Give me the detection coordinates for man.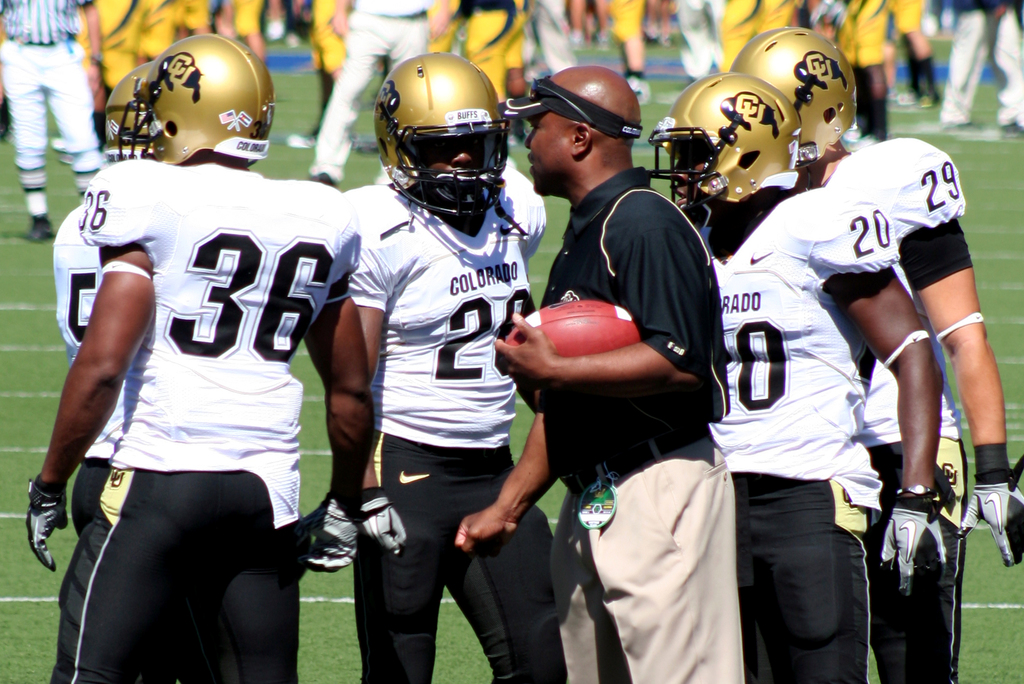
{"left": 302, "top": 0, "right": 451, "bottom": 190}.
